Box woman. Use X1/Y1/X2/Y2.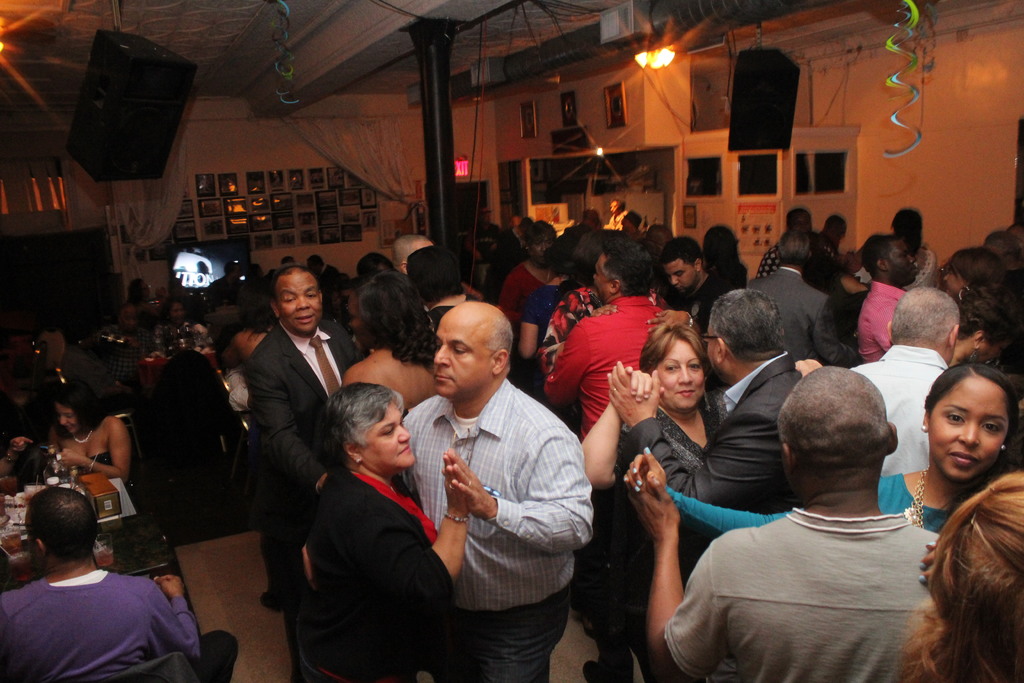
849/204/937/299.
